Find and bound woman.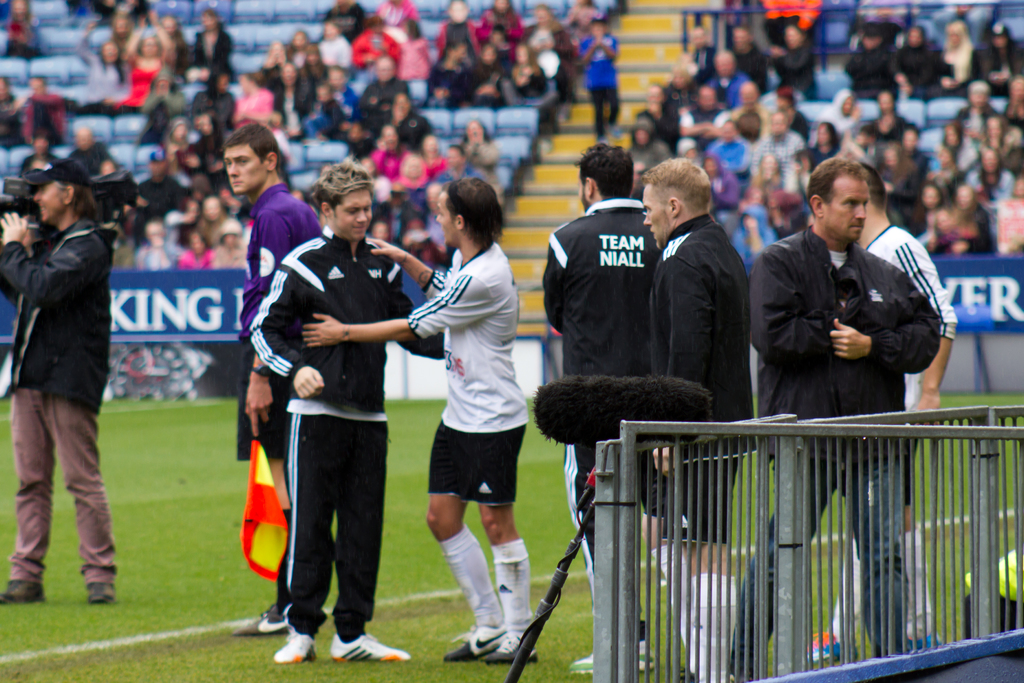
Bound: rect(135, 219, 180, 270).
